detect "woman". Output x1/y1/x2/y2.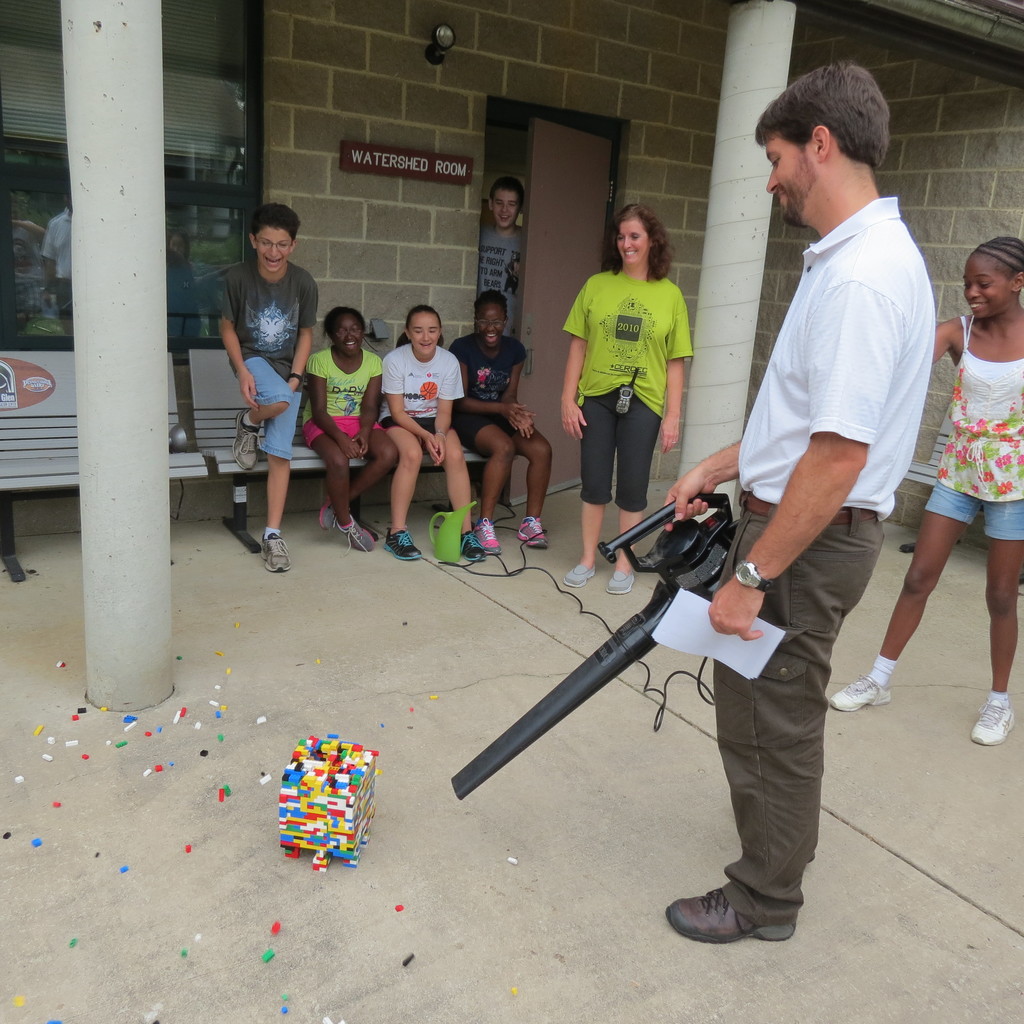
296/305/403/554.
